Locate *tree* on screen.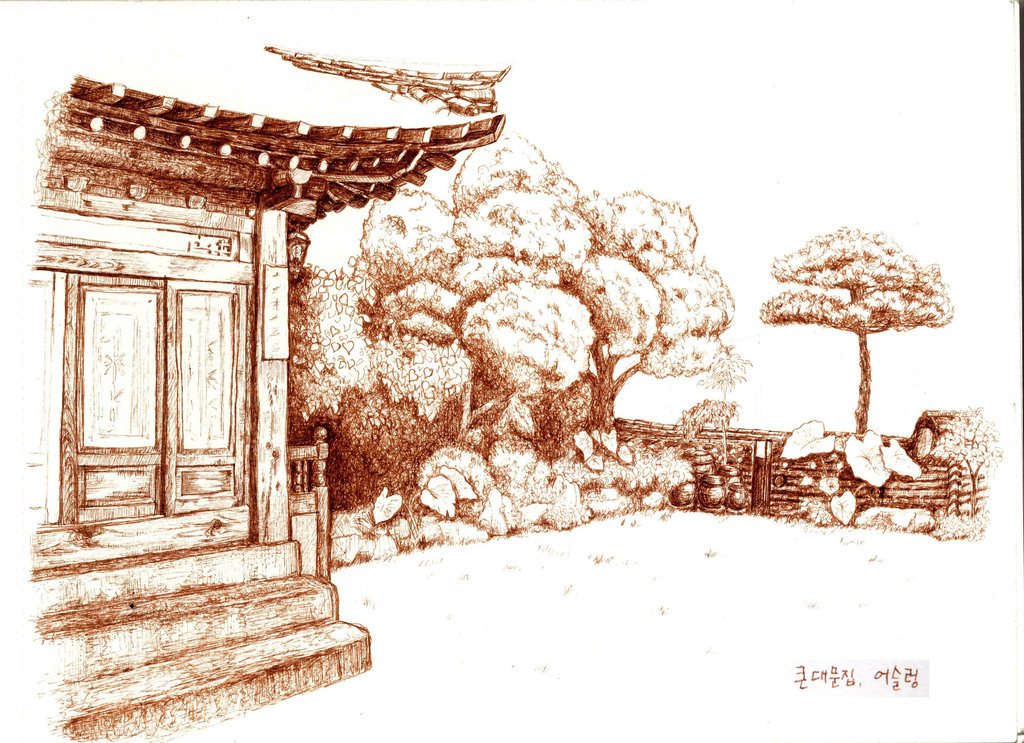
On screen at (x1=938, y1=404, x2=997, y2=518).
